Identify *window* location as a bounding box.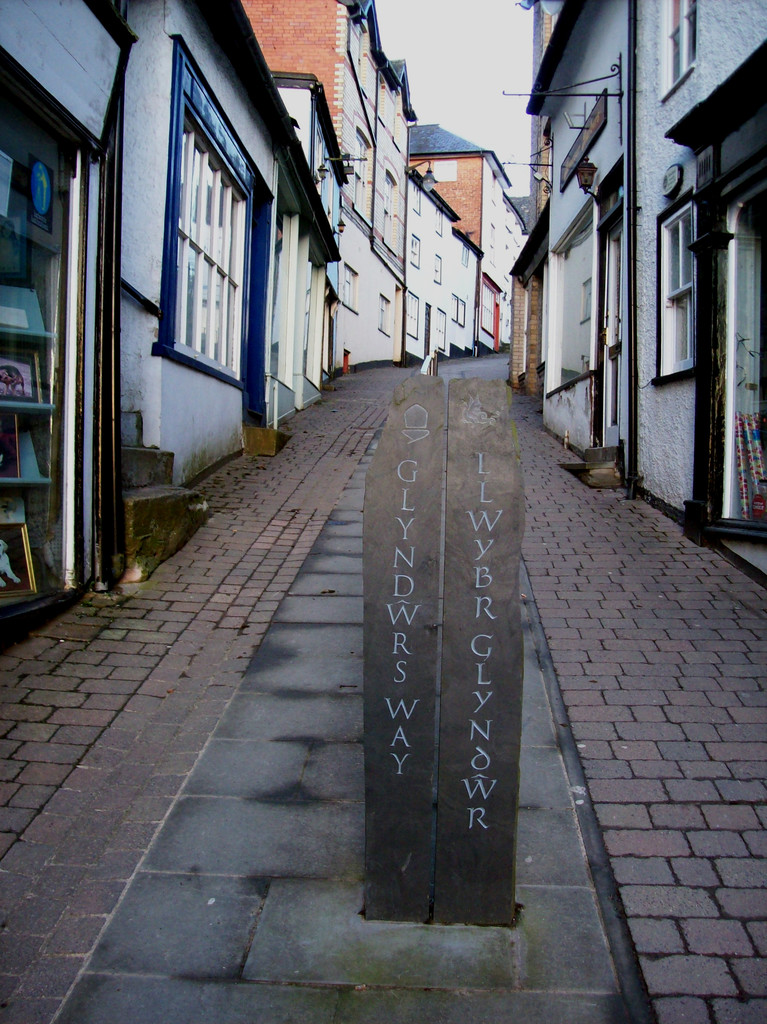
(448,292,469,326).
